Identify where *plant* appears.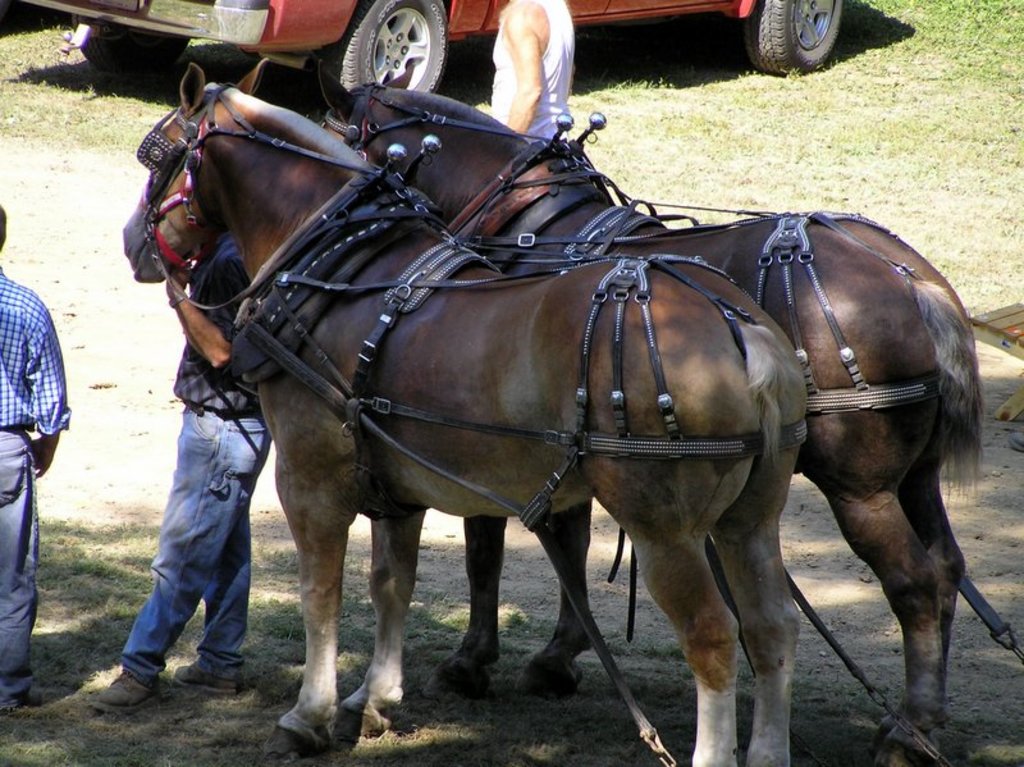
Appears at box=[0, 24, 184, 138].
